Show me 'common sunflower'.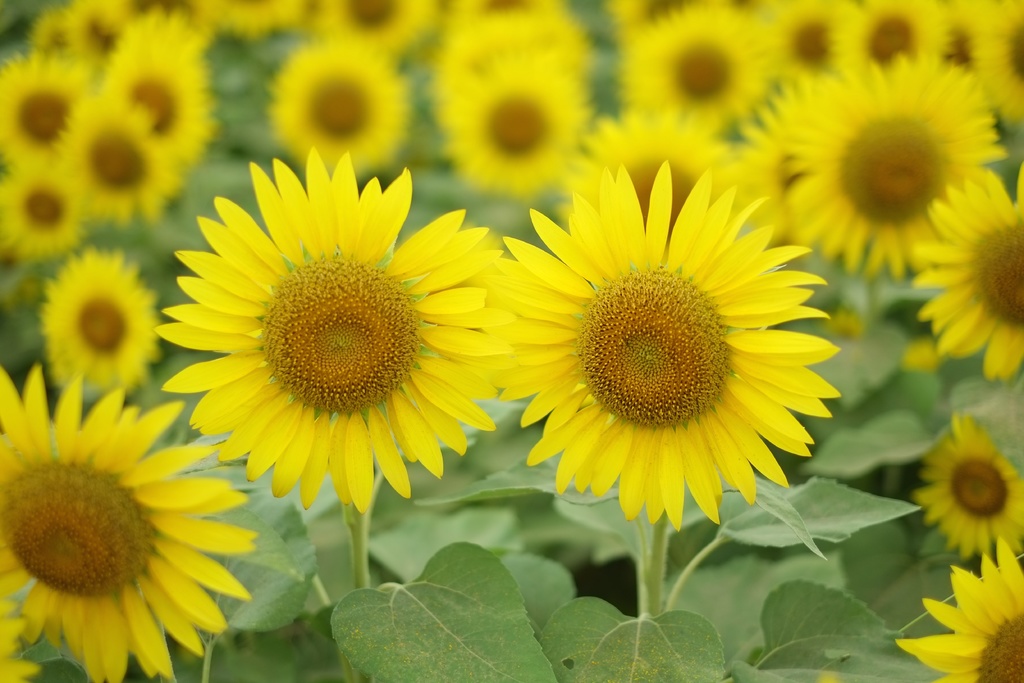
'common sunflower' is here: box=[892, 563, 1019, 682].
